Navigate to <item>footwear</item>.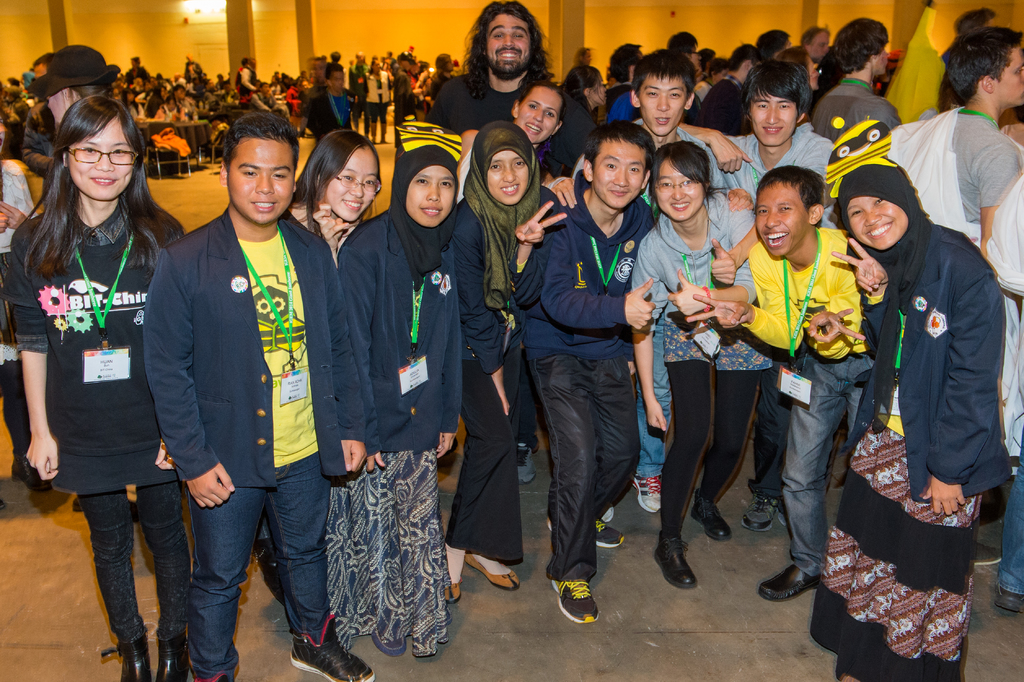
Navigation target: 152, 633, 185, 681.
